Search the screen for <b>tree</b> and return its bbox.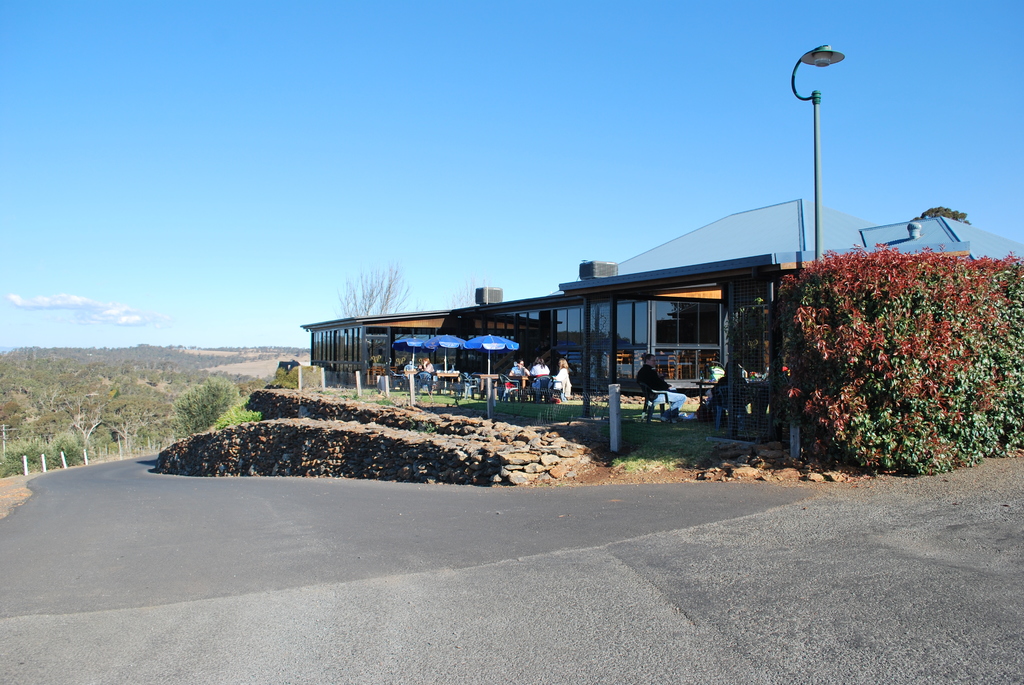
Found: Rect(166, 377, 237, 448).
